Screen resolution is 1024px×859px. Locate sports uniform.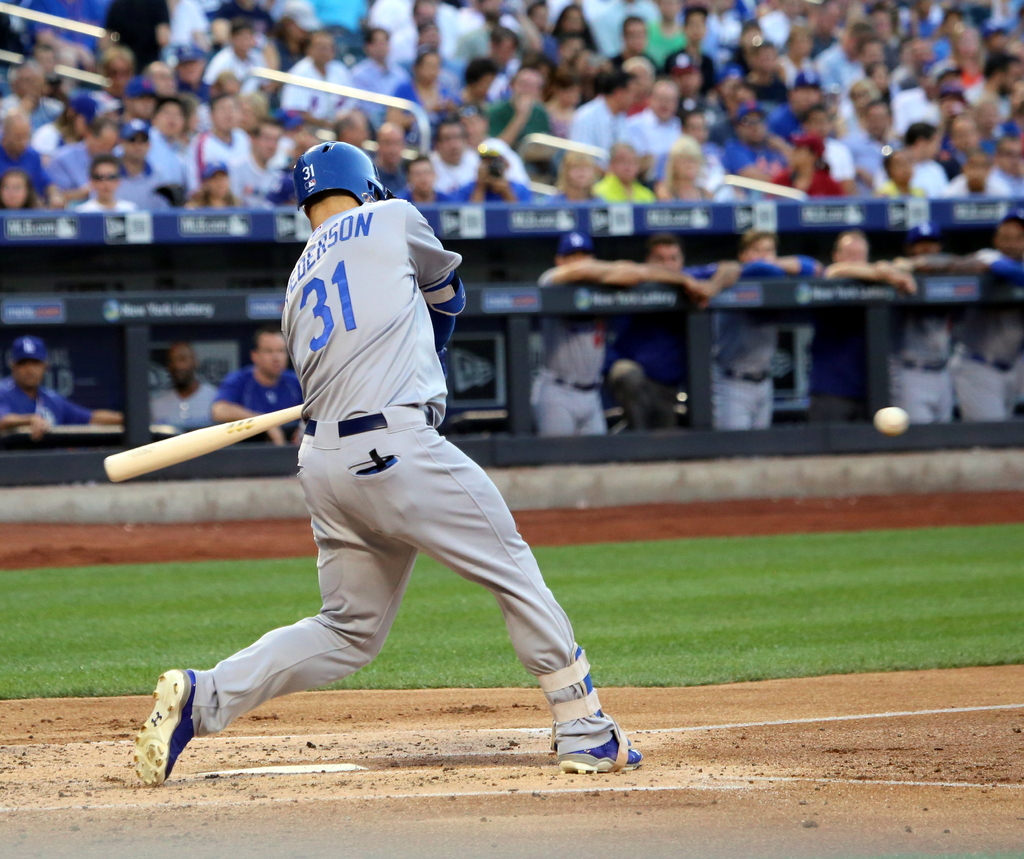
<box>0,337,89,427</box>.
